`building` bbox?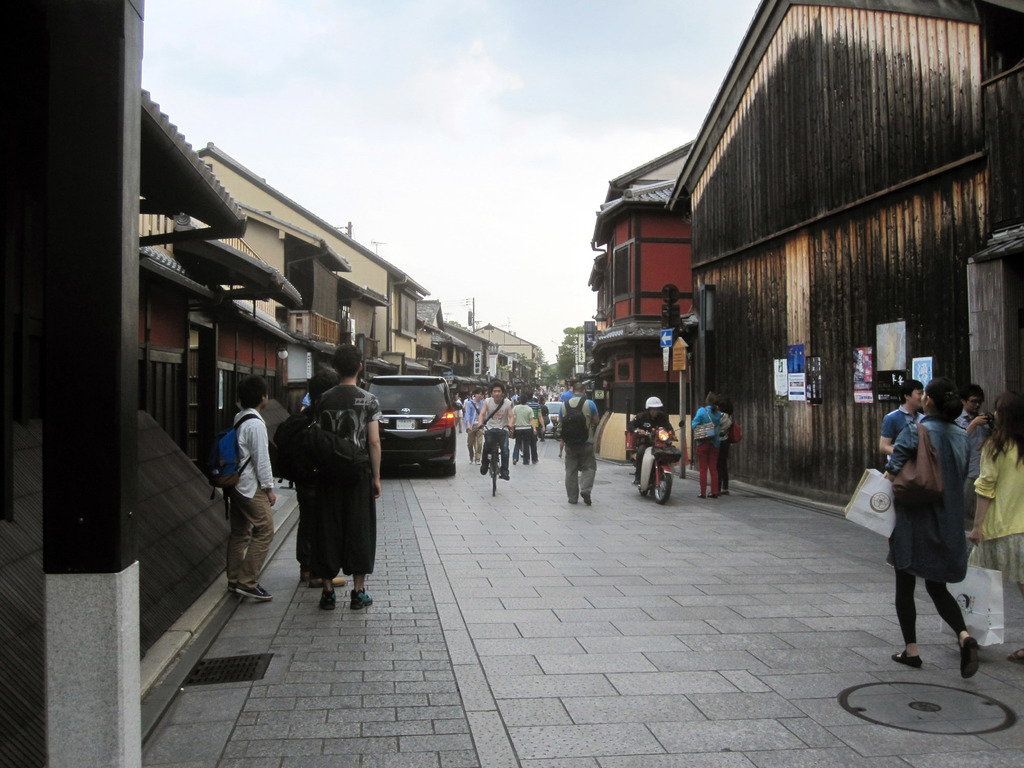
<region>579, 0, 1023, 509</region>
